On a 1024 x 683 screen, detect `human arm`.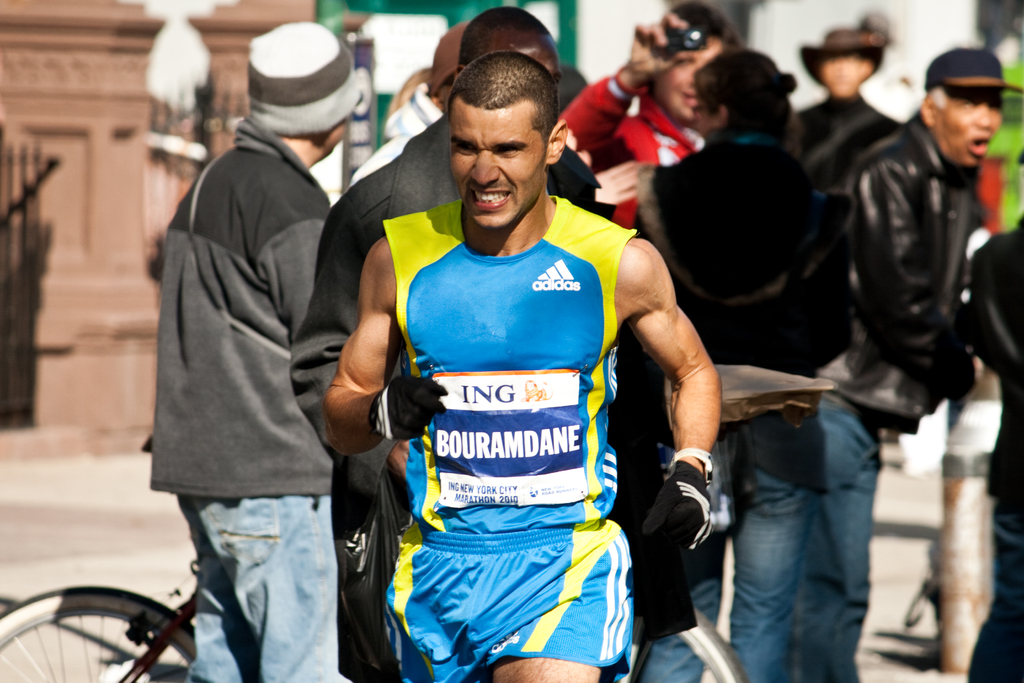
{"left": 620, "top": 231, "right": 729, "bottom": 539}.
